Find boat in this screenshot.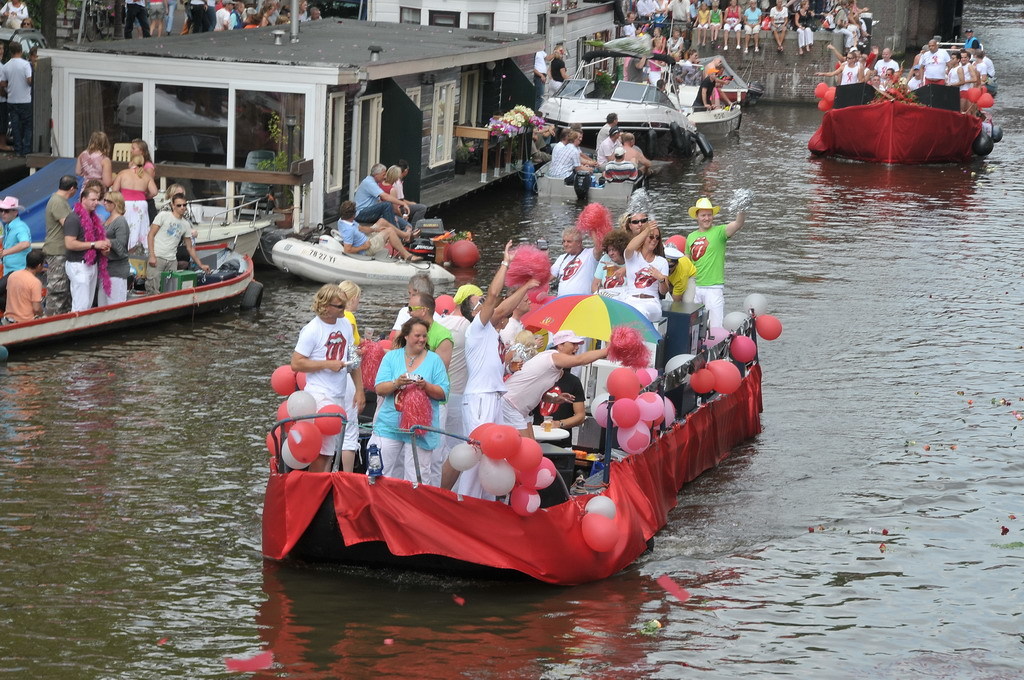
The bounding box for boat is select_region(675, 58, 746, 138).
